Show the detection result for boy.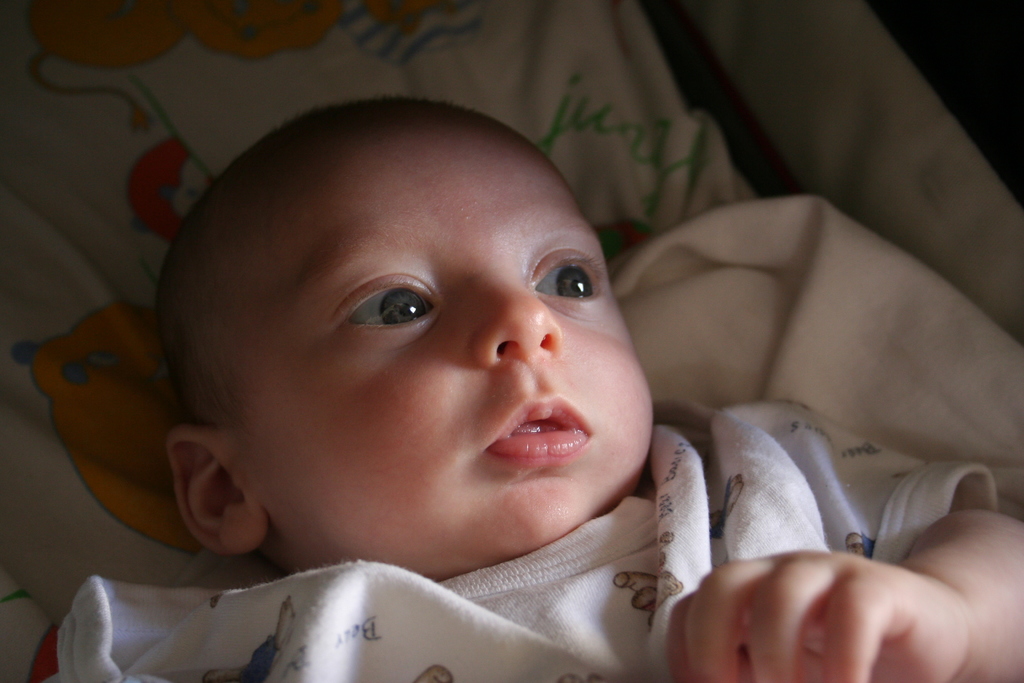
(35,94,1023,682).
